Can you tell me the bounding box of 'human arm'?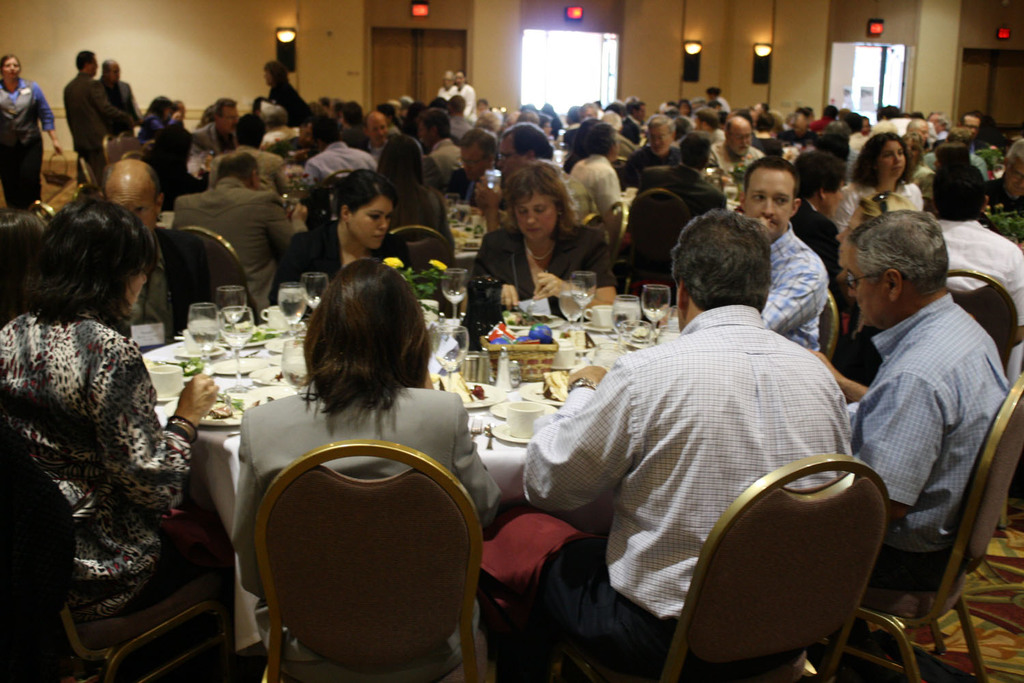
select_region(35, 73, 66, 158).
